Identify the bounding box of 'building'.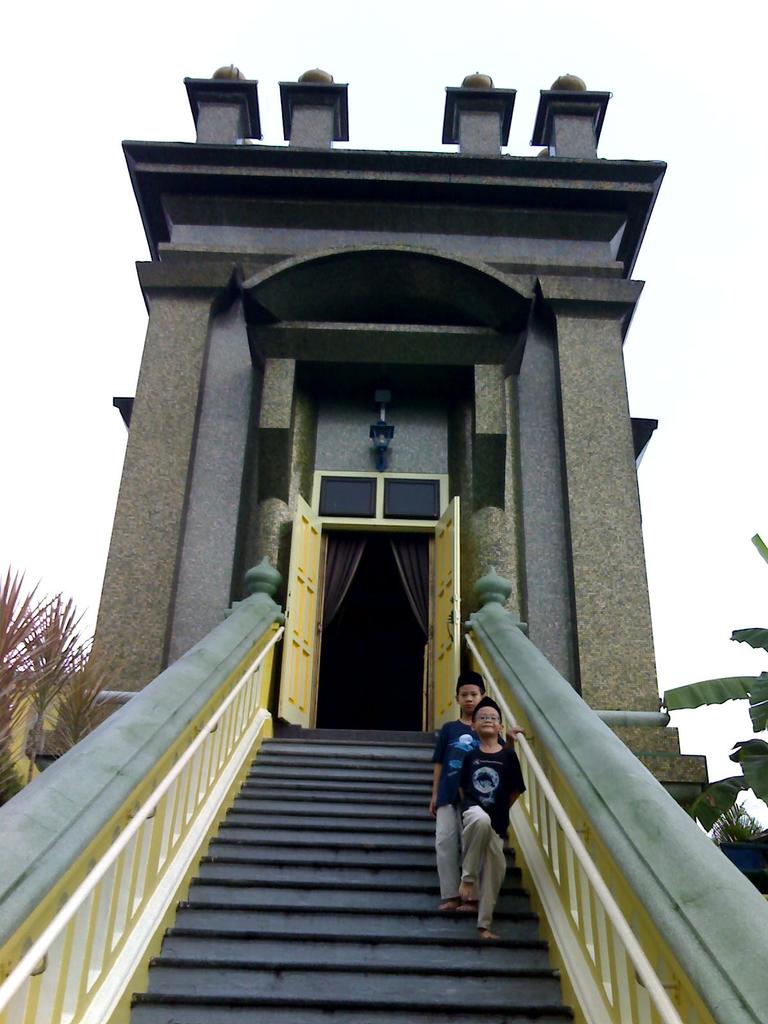
<box>76,80,703,815</box>.
